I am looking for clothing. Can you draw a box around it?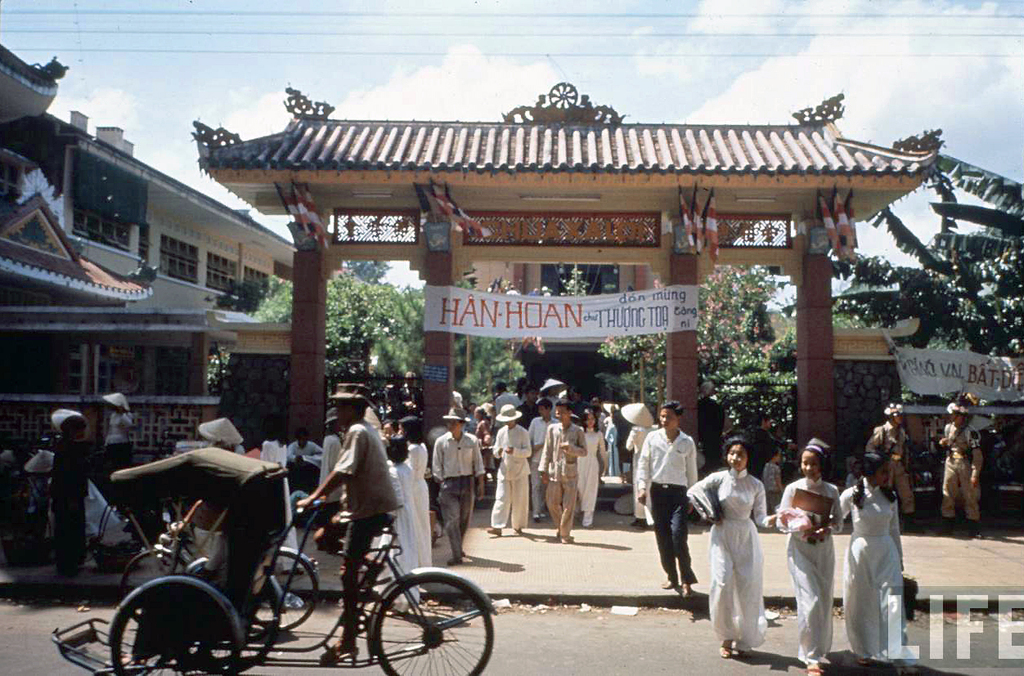
Sure, the bounding box is [790,466,829,668].
